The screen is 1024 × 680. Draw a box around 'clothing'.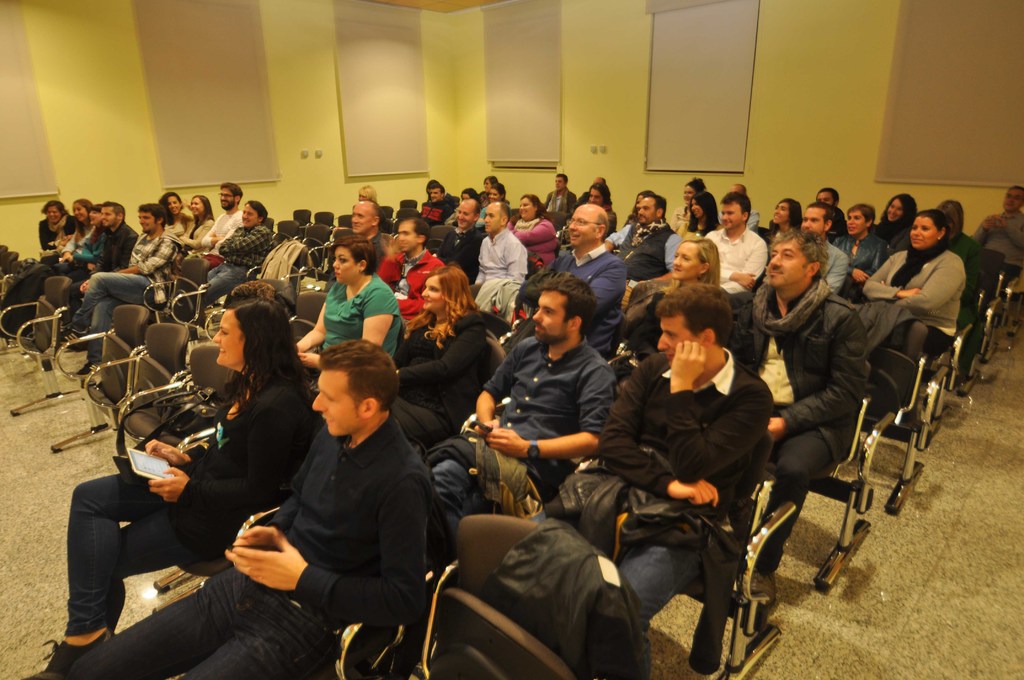
bbox=(319, 260, 397, 339).
